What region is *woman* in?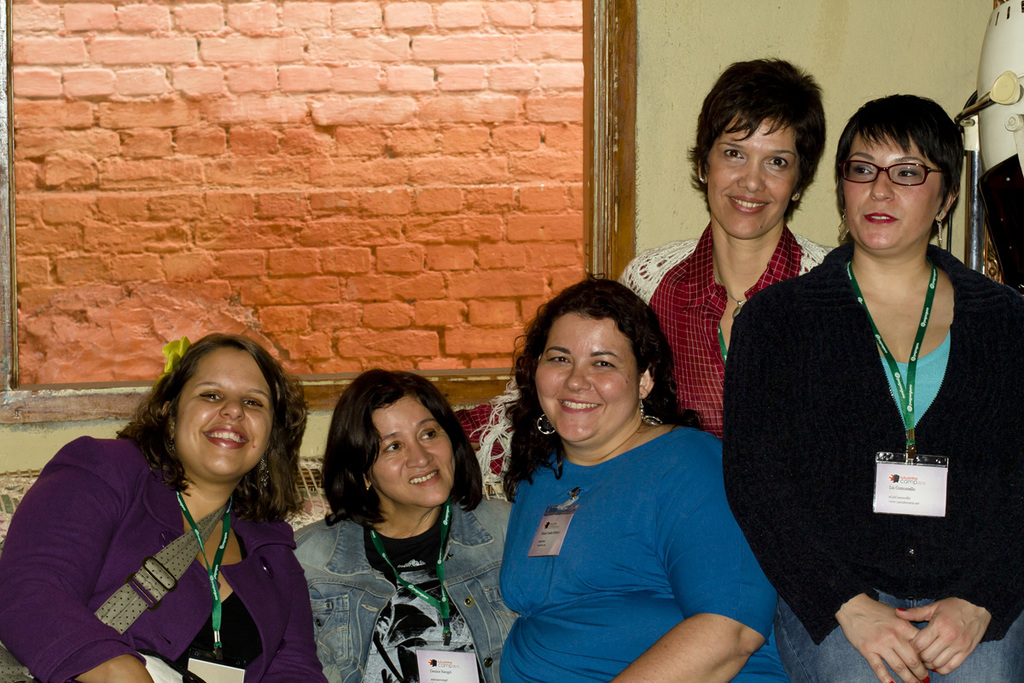
bbox=(0, 331, 329, 682).
